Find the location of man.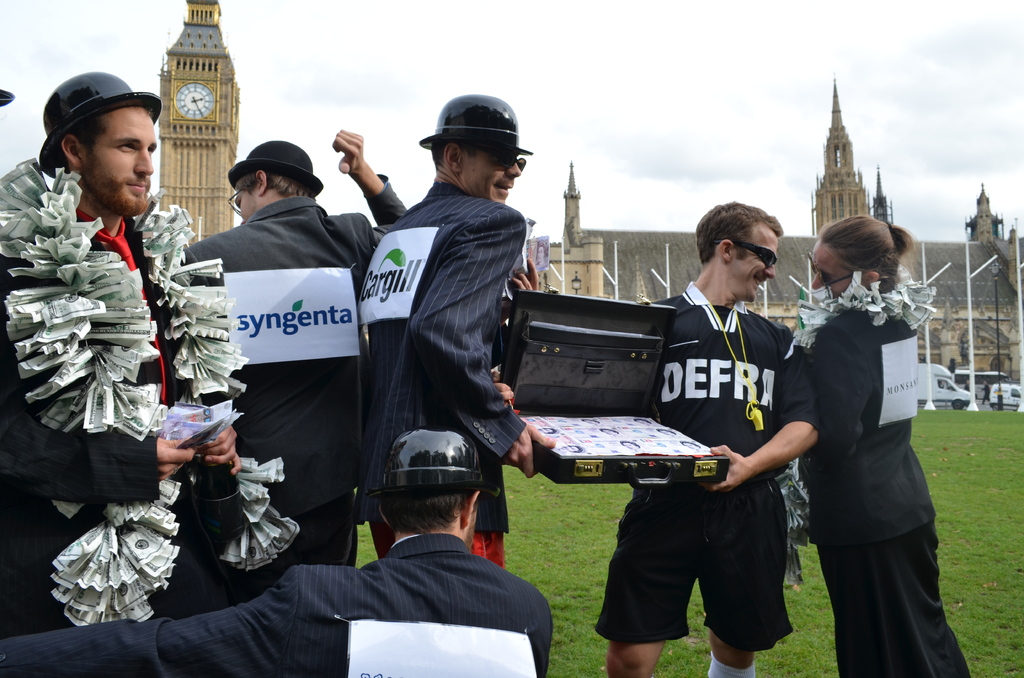
Location: (591, 200, 792, 677).
